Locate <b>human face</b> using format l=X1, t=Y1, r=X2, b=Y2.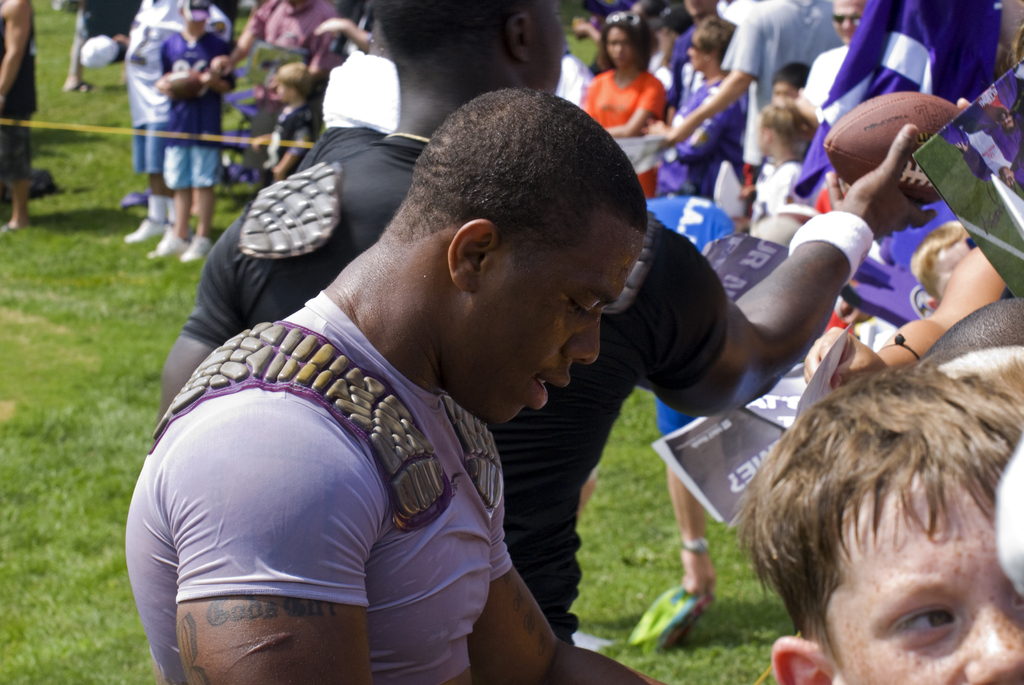
l=477, t=236, r=650, b=427.
